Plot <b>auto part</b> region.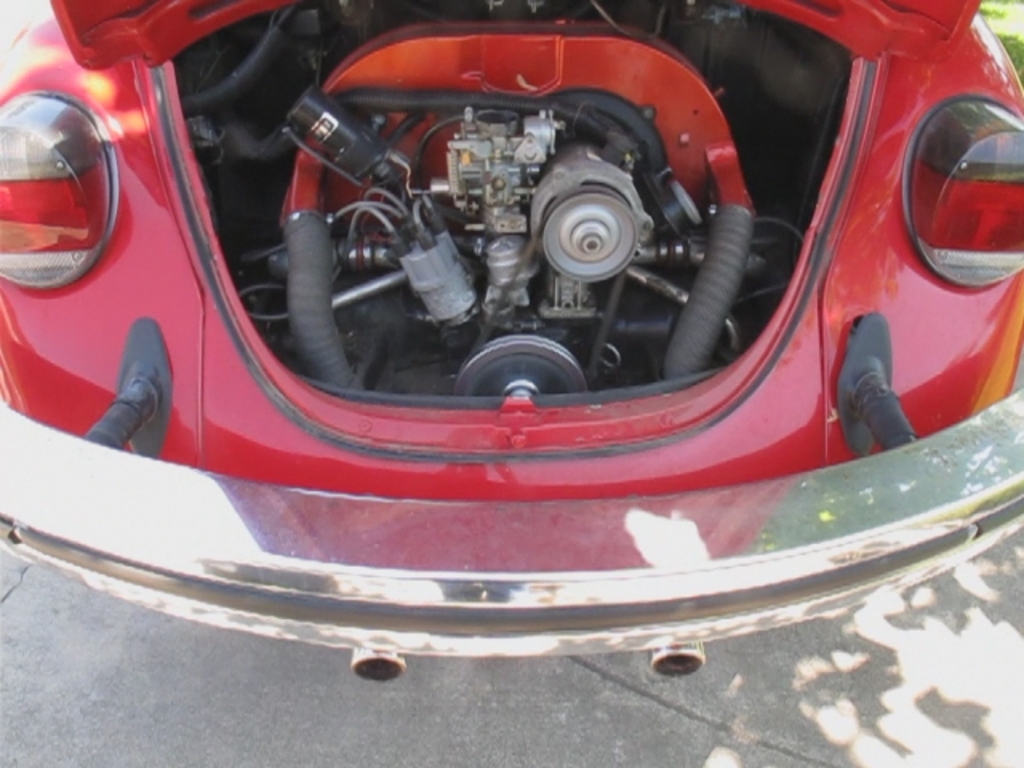
Plotted at (269,13,762,392).
